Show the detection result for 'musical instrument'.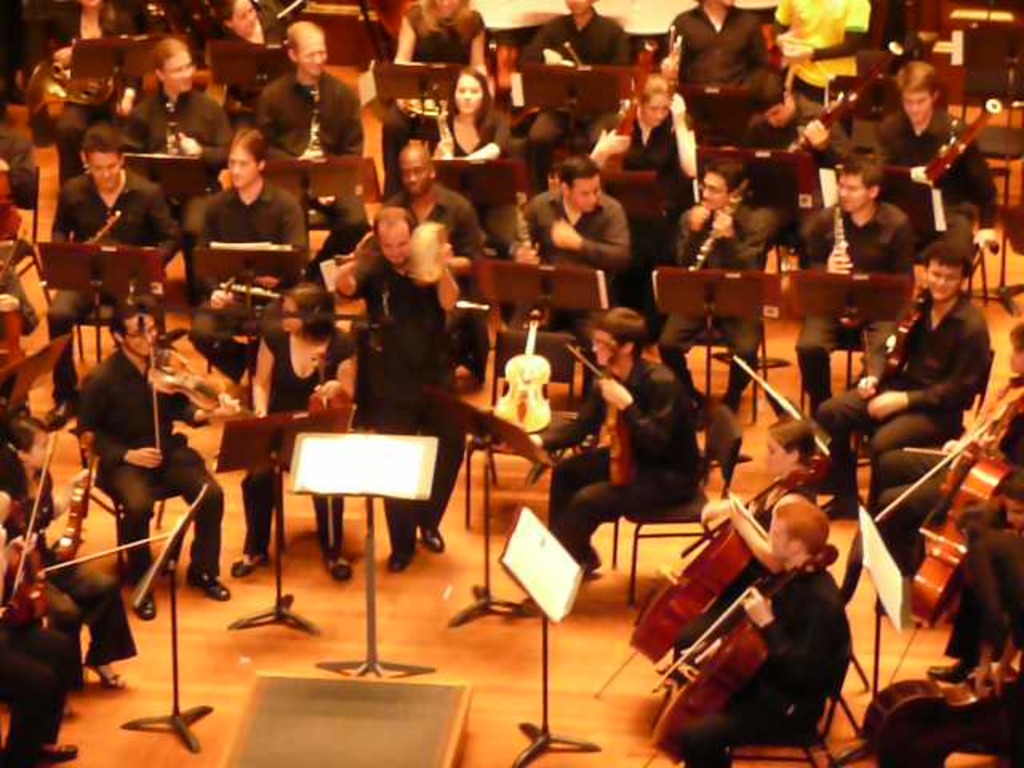
(493, 301, 554, 448).
